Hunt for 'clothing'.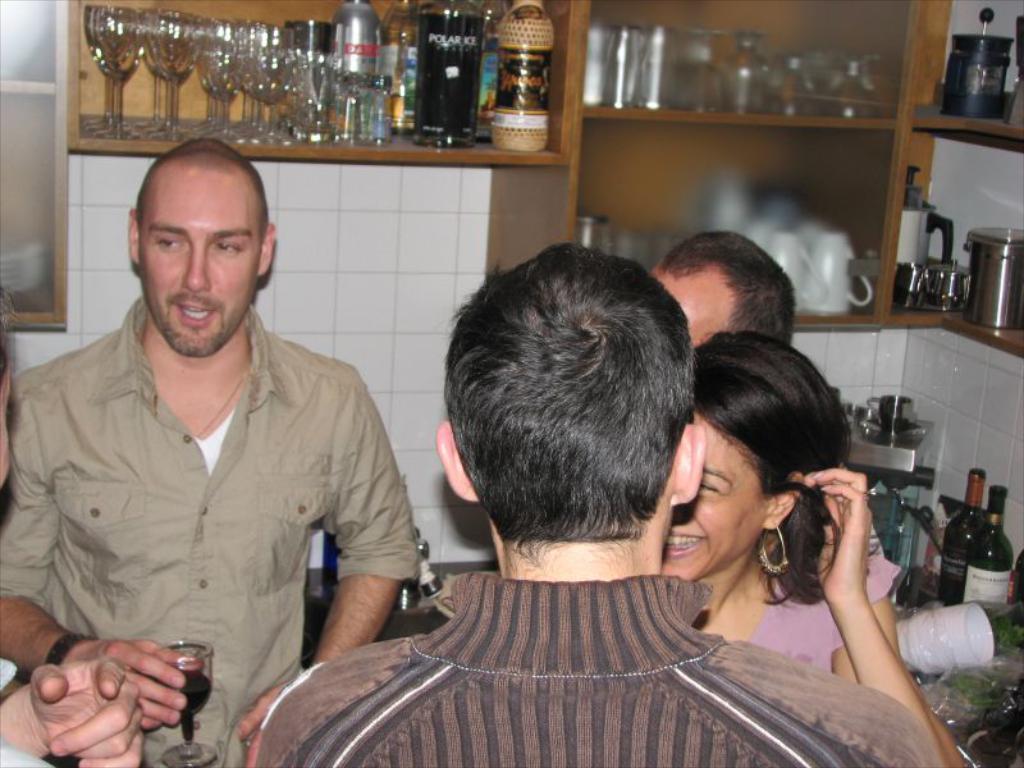
Hunted down at box(0, 655, 58, 767).
